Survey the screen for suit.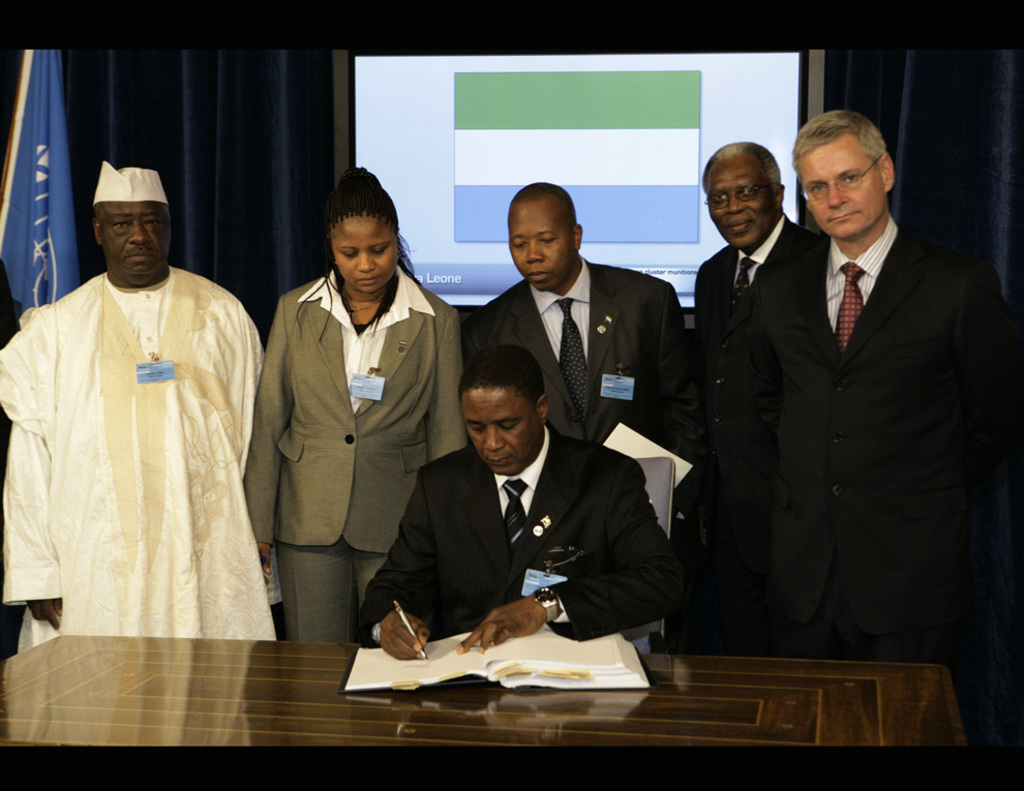
Survey found: select_region(355, 421, 680, 640).
